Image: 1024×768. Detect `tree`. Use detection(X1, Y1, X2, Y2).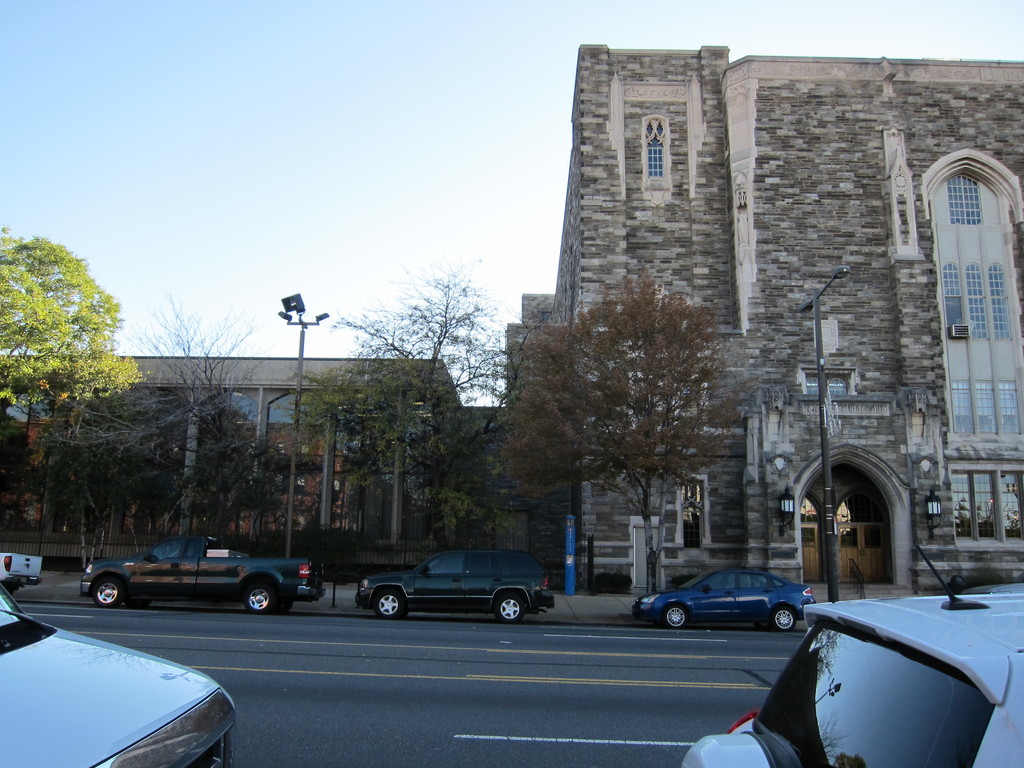
detection(0, 225, 150, 538).
